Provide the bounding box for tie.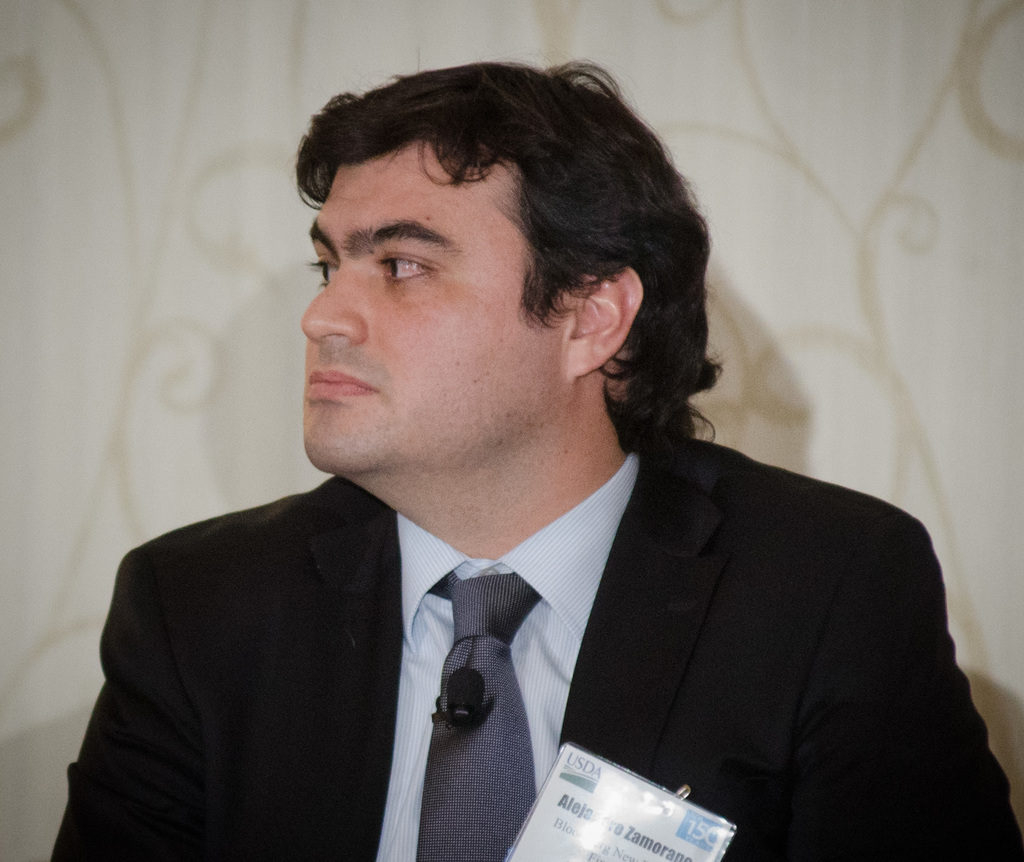
crop(419, 571, 541, 860).
